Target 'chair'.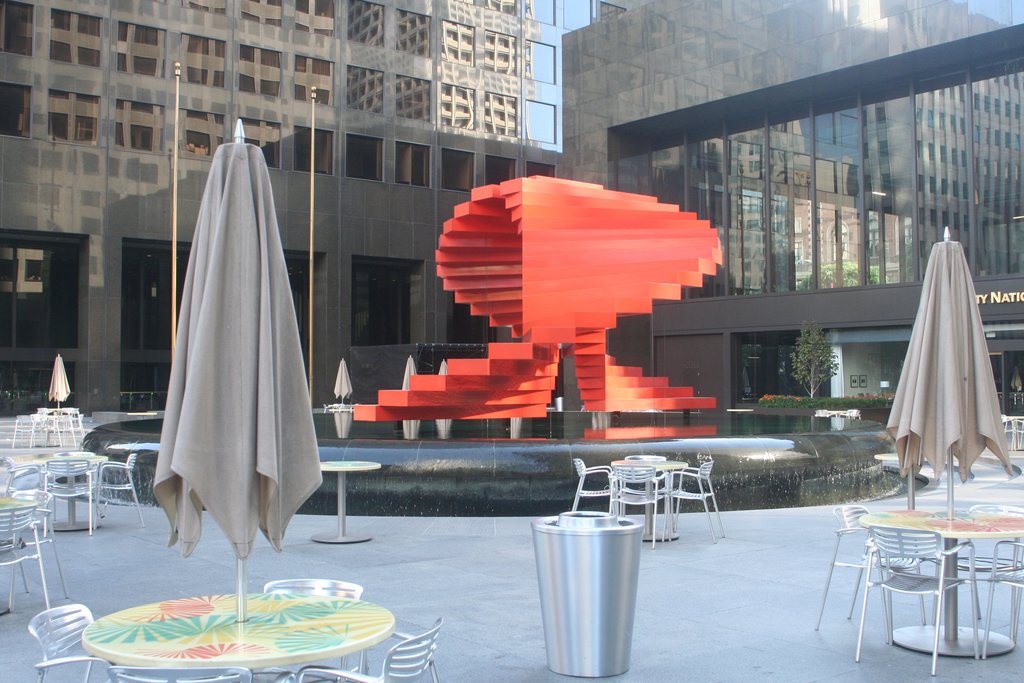
Target region: select_region(612, 461, 661, 545).
